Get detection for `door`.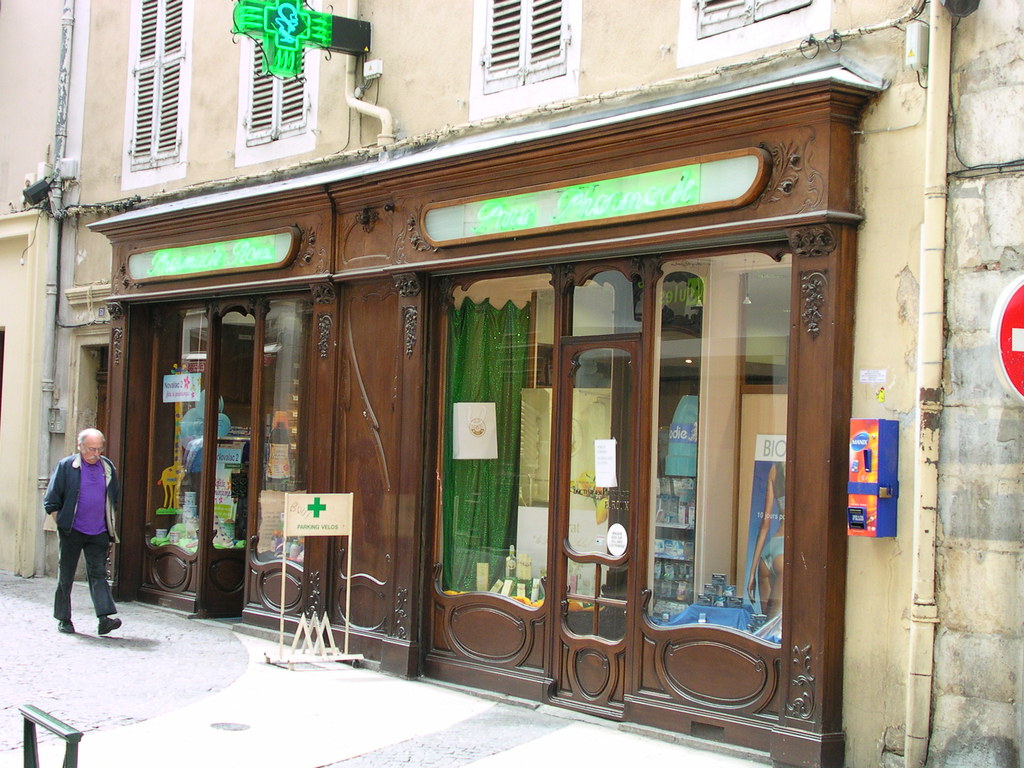
Detection: [x1=547, y1=339, x2=648, y2=708].
